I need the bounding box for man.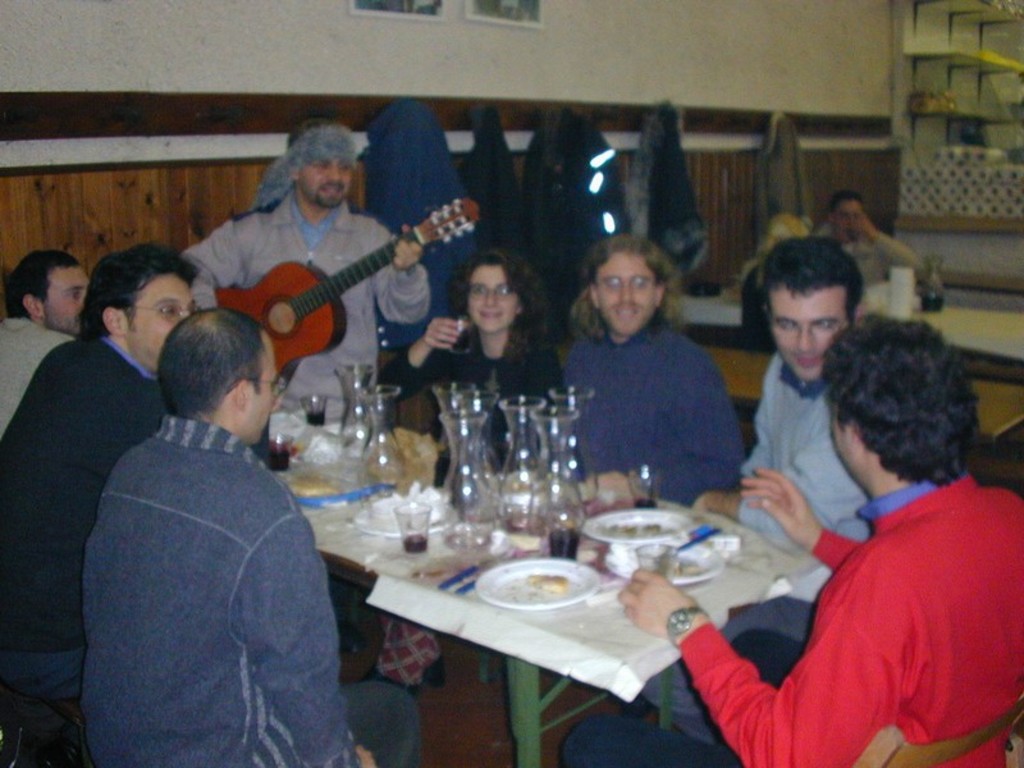
Here it is: <region>83, 302, 412, 767</region>.
